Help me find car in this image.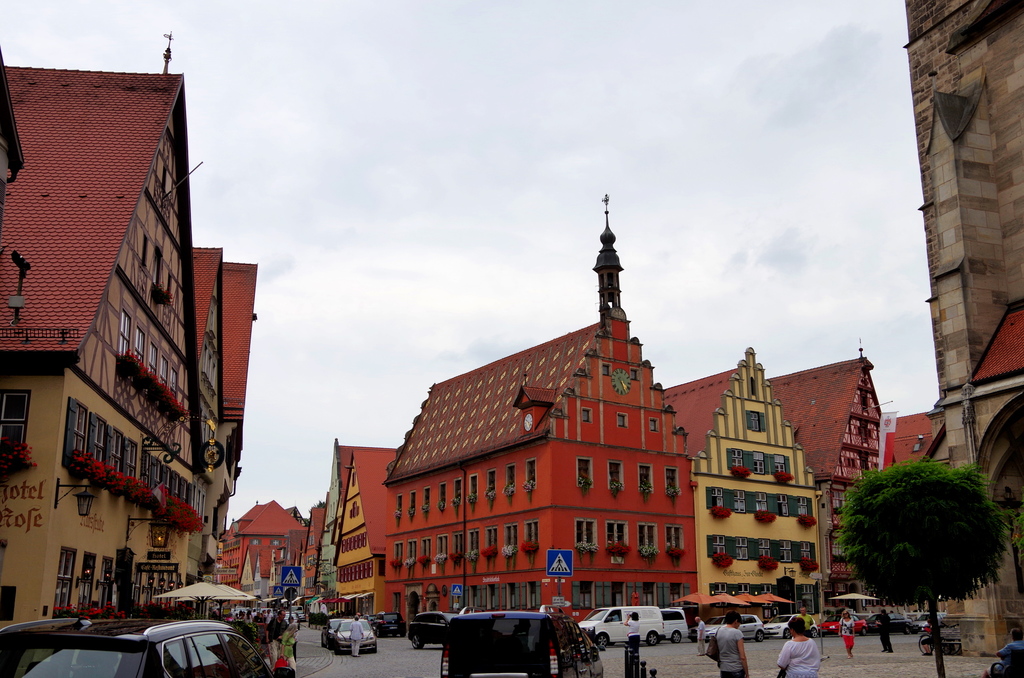
Found it: 332 619 375 648.
